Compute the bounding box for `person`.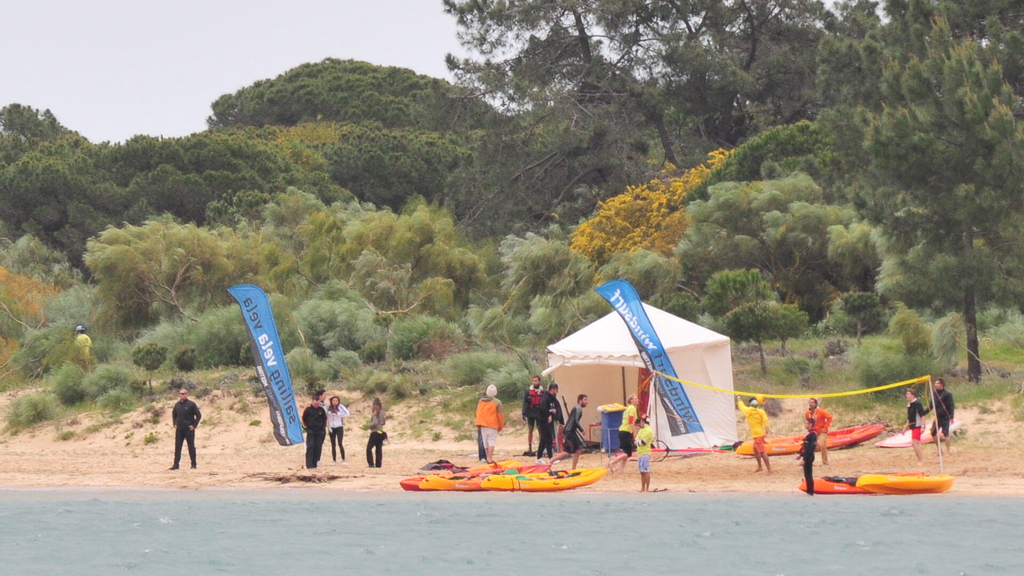
rect(552, 396, 584, 468).
